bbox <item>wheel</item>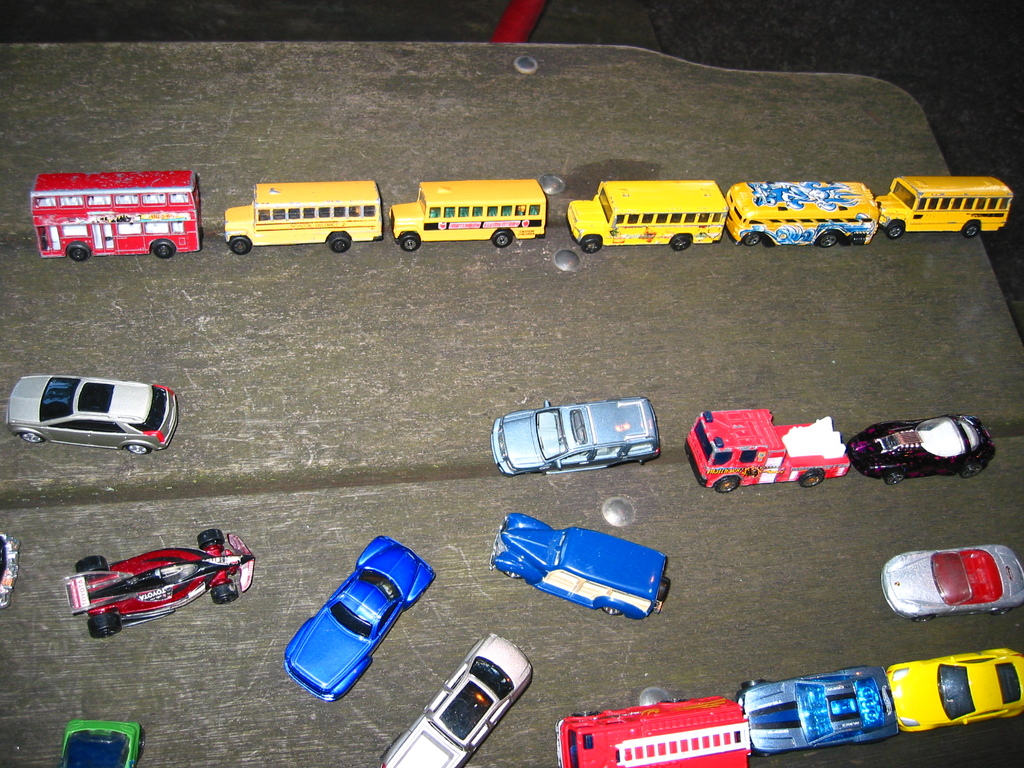
(20,428,42,445)
